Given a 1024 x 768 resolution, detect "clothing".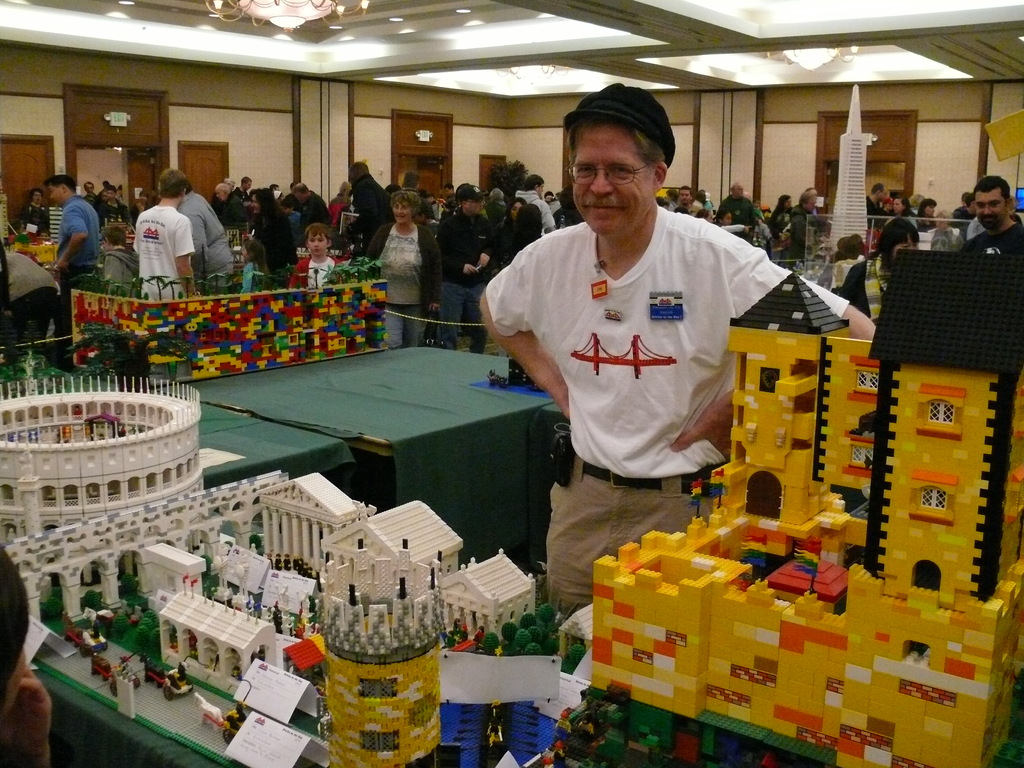
x1=230, y1=192, x2=248, y2=236.
